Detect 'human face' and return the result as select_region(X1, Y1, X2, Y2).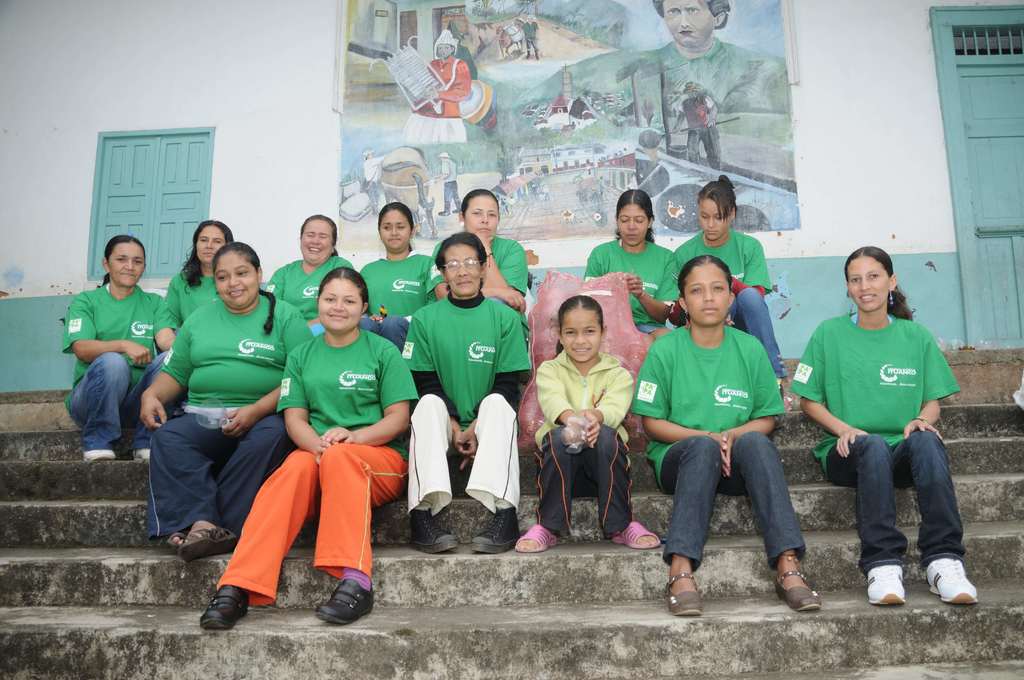
select_region(215, 244, 259, 309).
